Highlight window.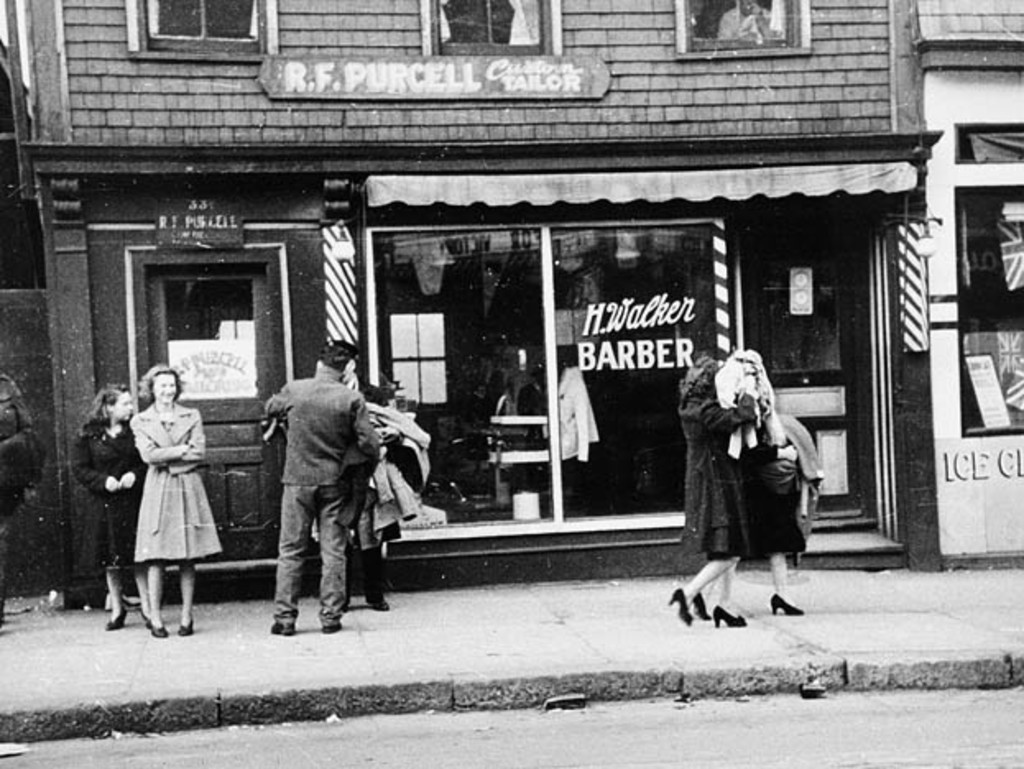
Highlighted region: (674,0,812,56).
